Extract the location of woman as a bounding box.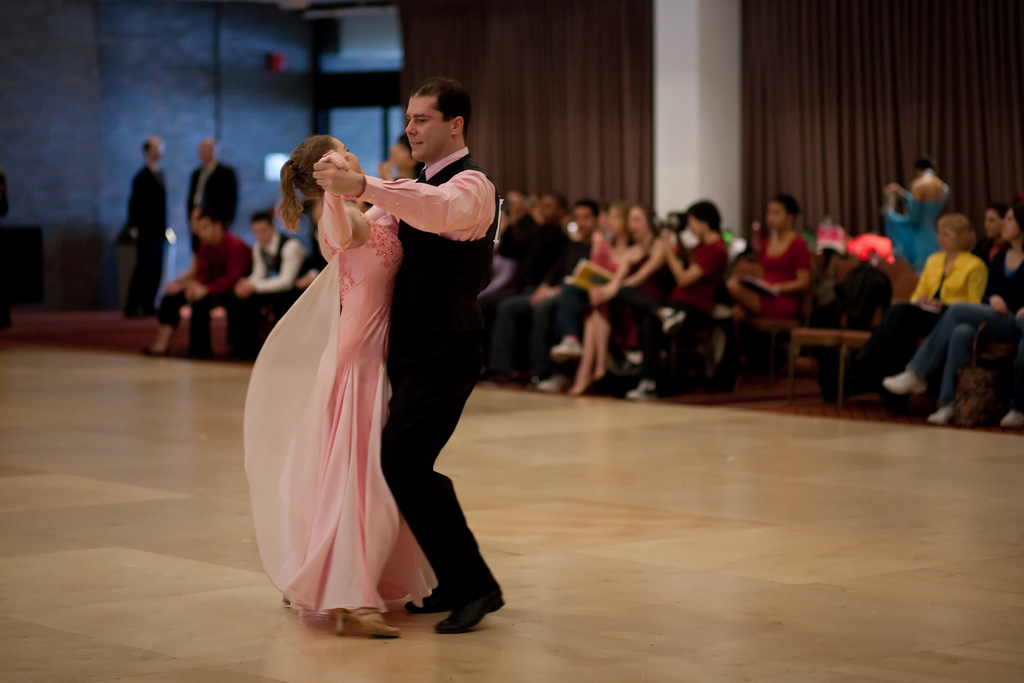
<box>720,194,811,360</box>.
